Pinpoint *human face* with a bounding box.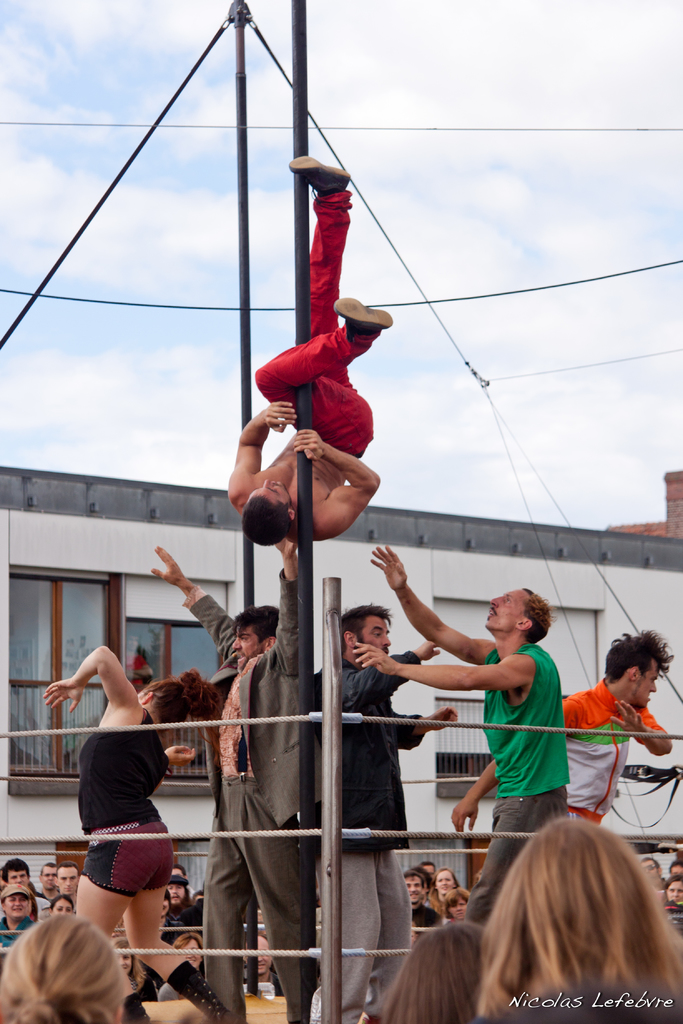
bbox=[182, 942, 201, 968].
